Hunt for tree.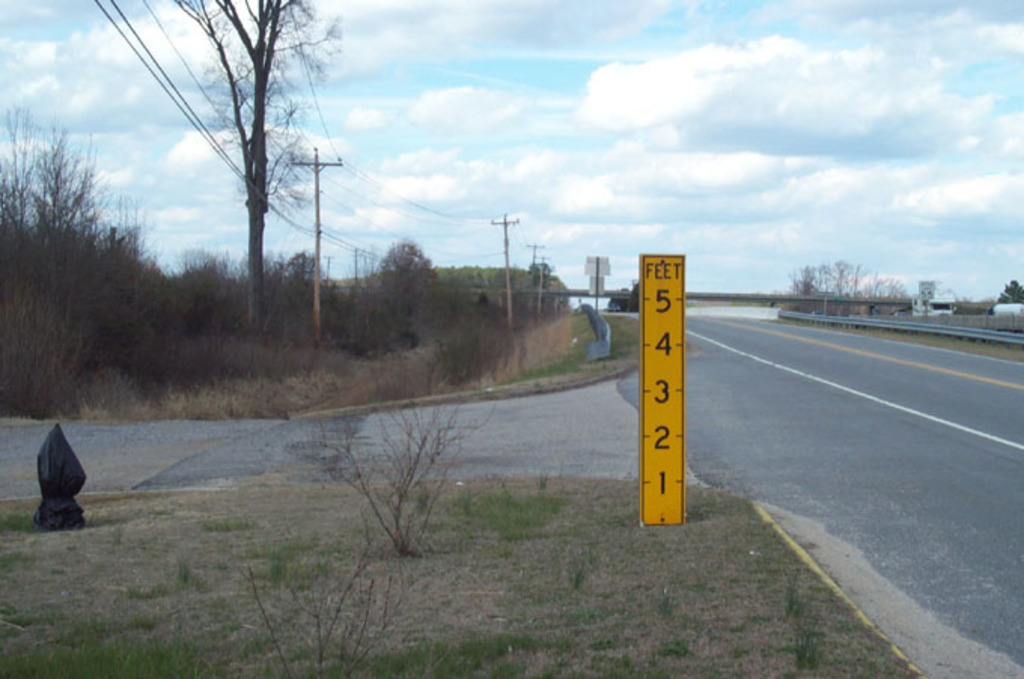
Hunted down at x1=997 y1=276 x2=1022 y2=309.
